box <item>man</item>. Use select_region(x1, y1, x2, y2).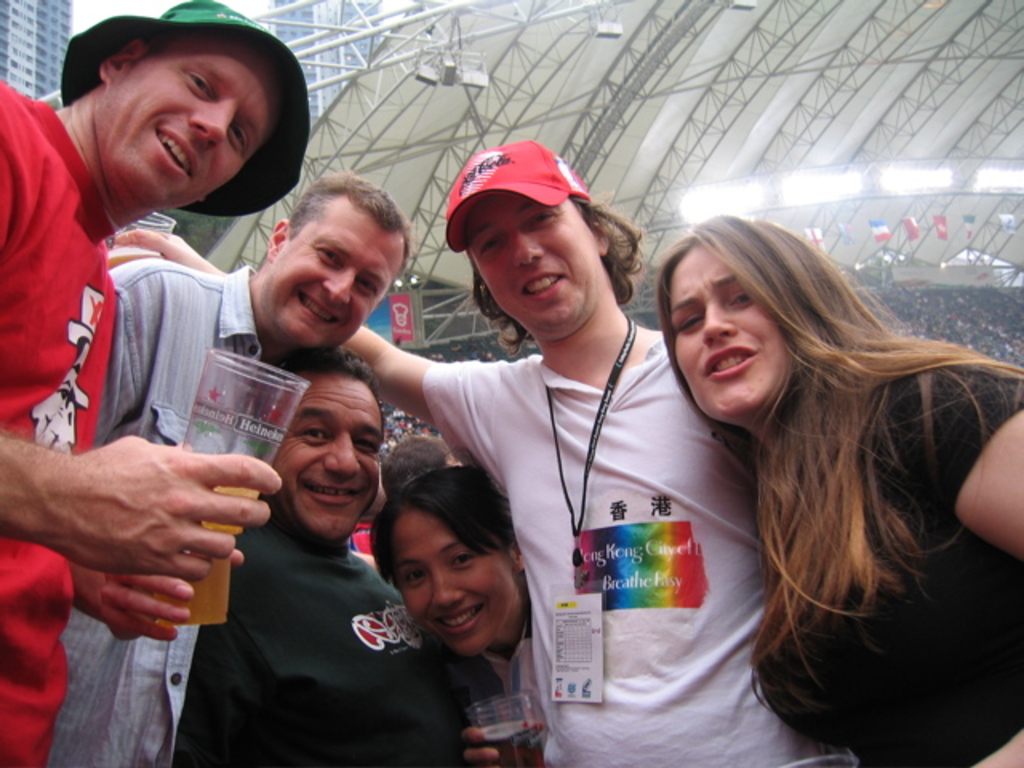
select_region(0, 0, 299, 766).
